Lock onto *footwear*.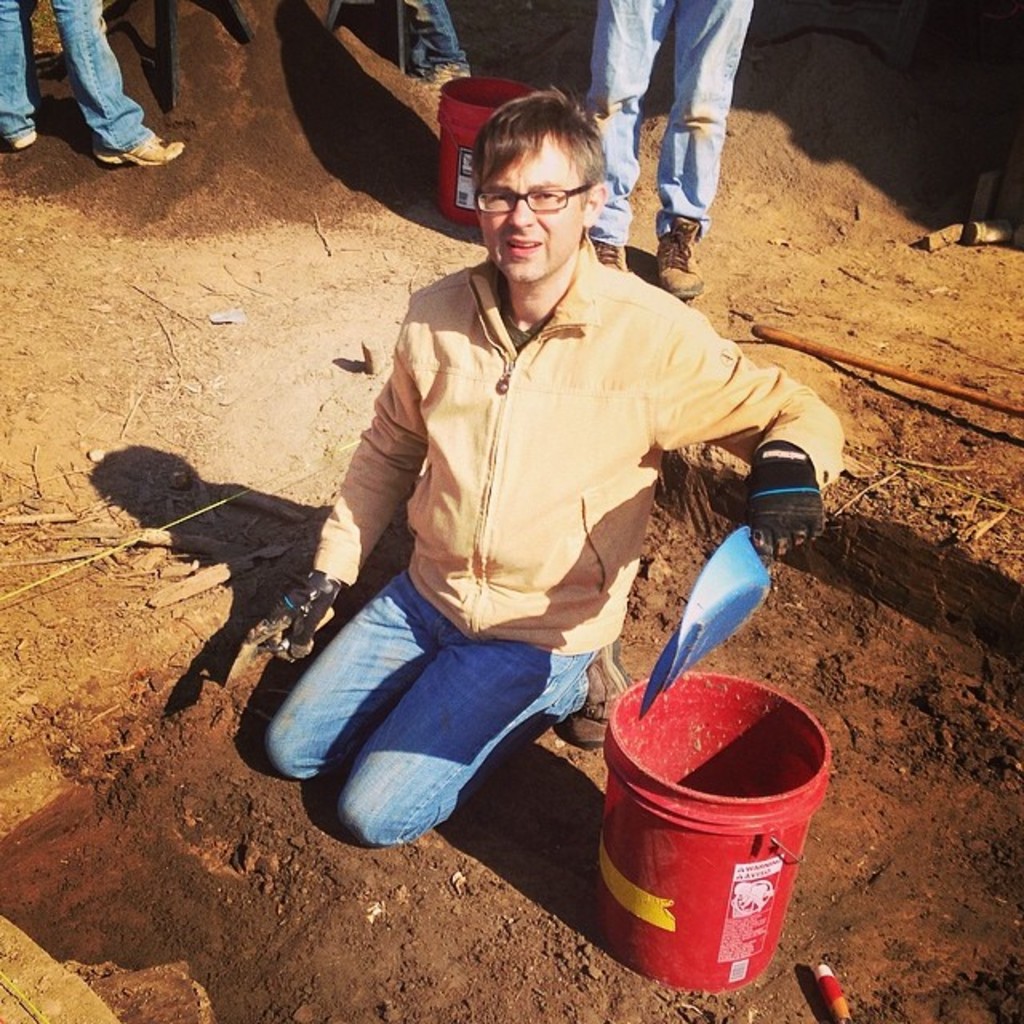
Locked: crop(8, 130, 32, 146).
